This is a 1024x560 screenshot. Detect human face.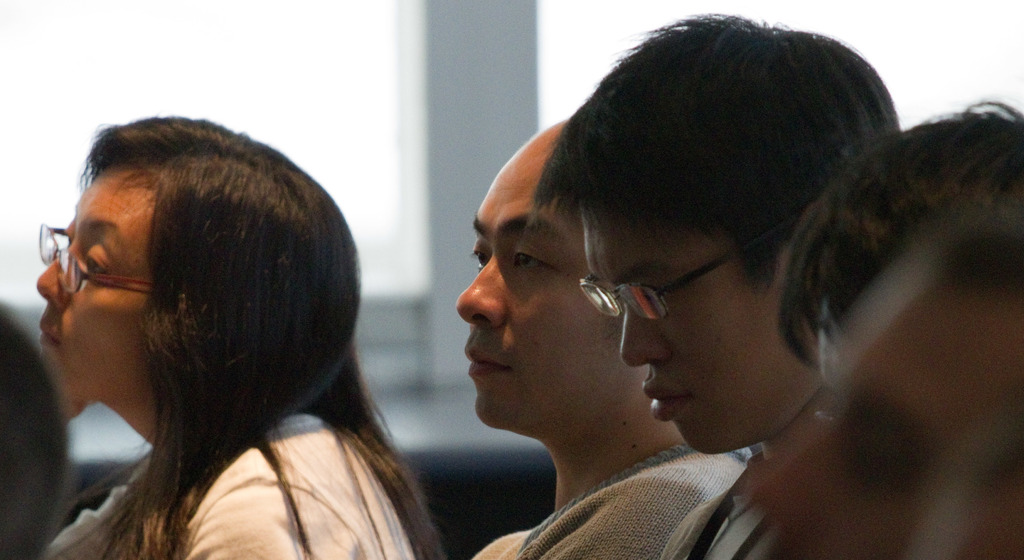
452 140 629 424.
